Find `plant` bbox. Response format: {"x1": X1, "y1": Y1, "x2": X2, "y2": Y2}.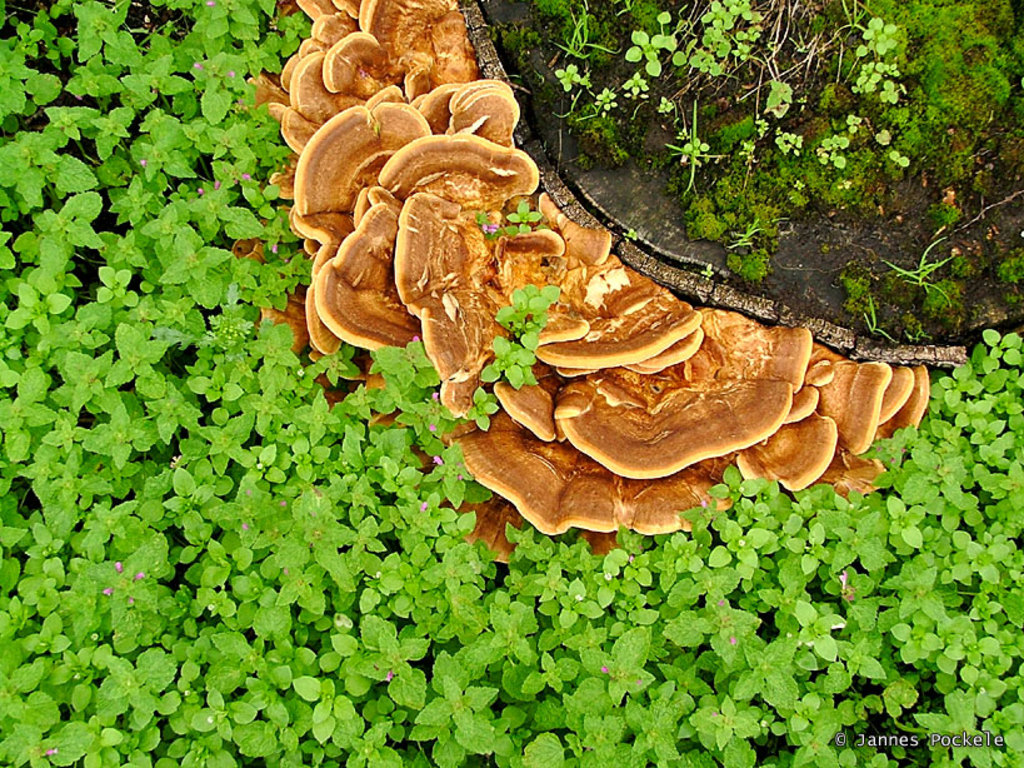
{"x1": 688, "y1": 0, "x2": 750, "y2": 74}.
